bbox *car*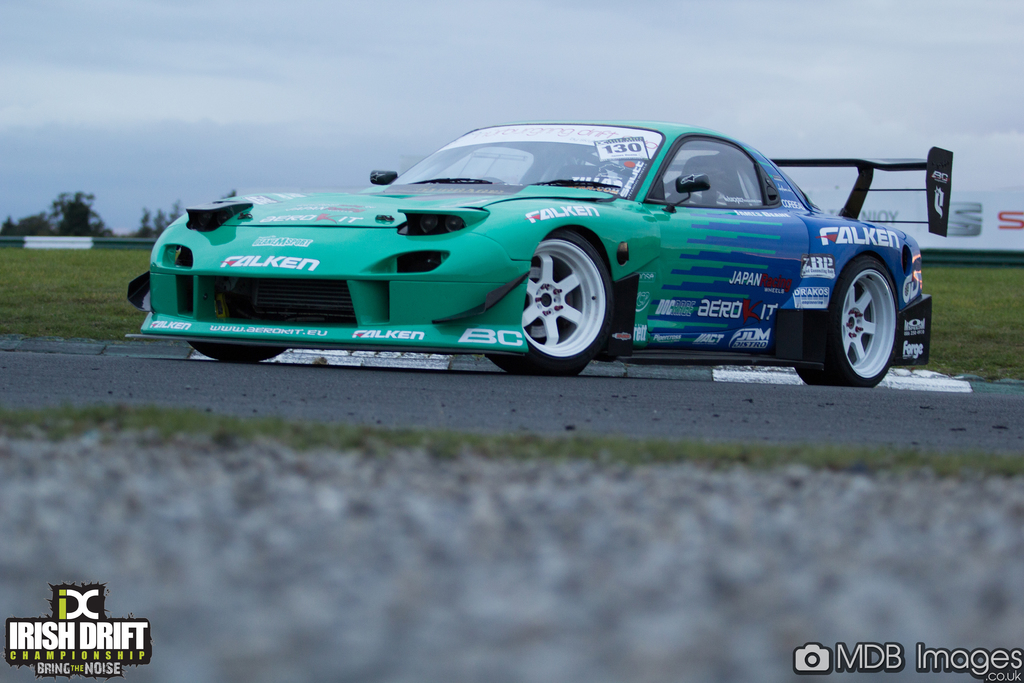
region(124, 103, 962, 378)
